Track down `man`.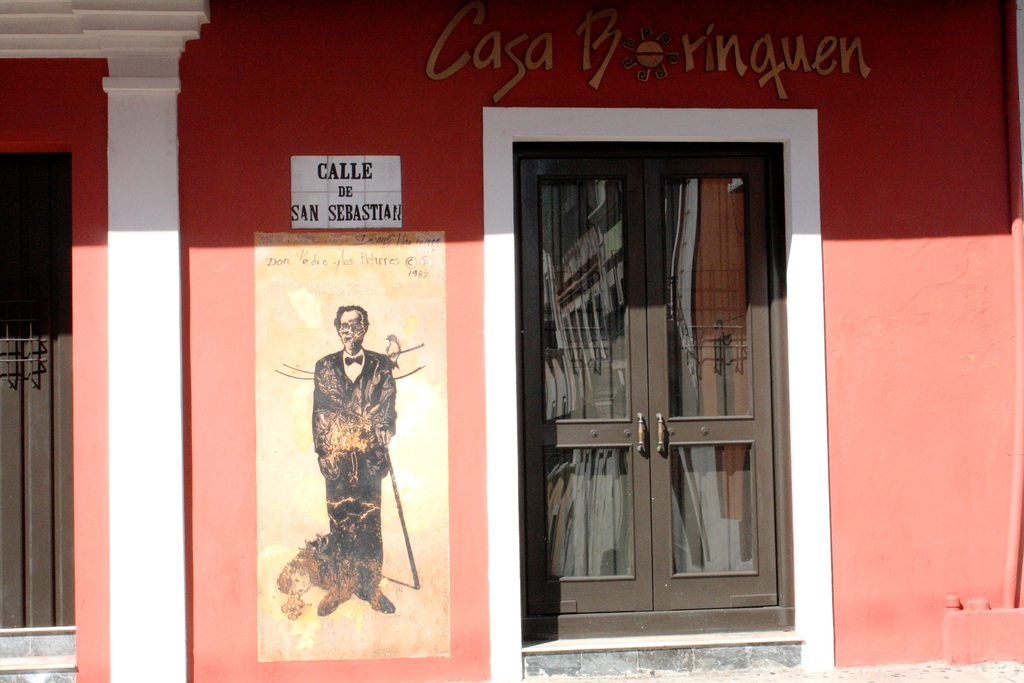
Tracked to locate(292, 302, 416, 626).
